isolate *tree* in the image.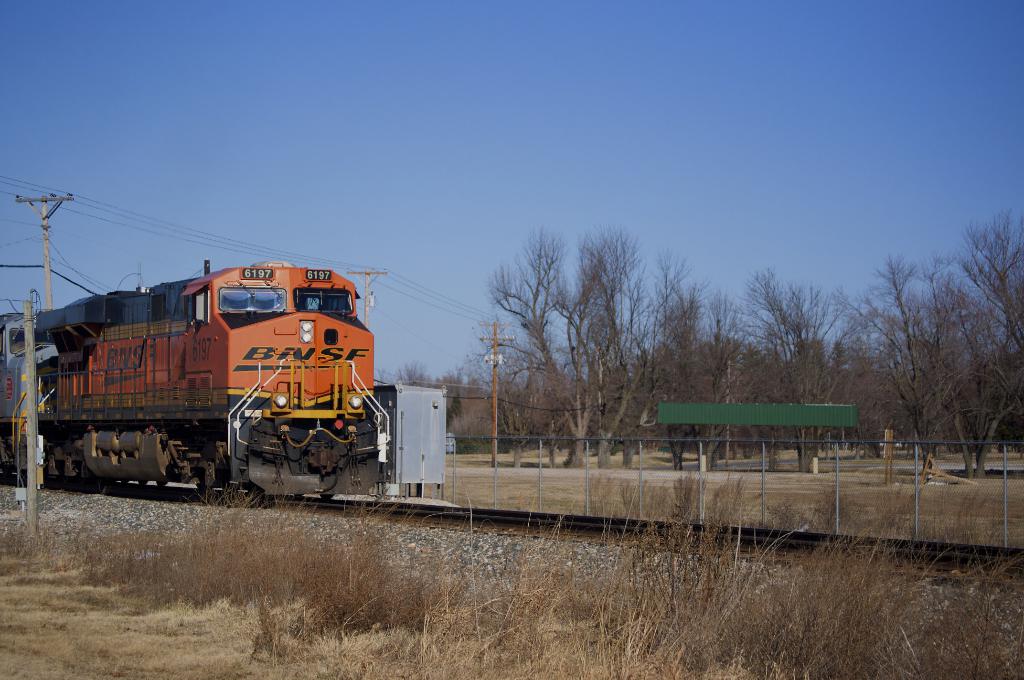
Isolated region: left=865, top=231, right=1001, bottom=482.
